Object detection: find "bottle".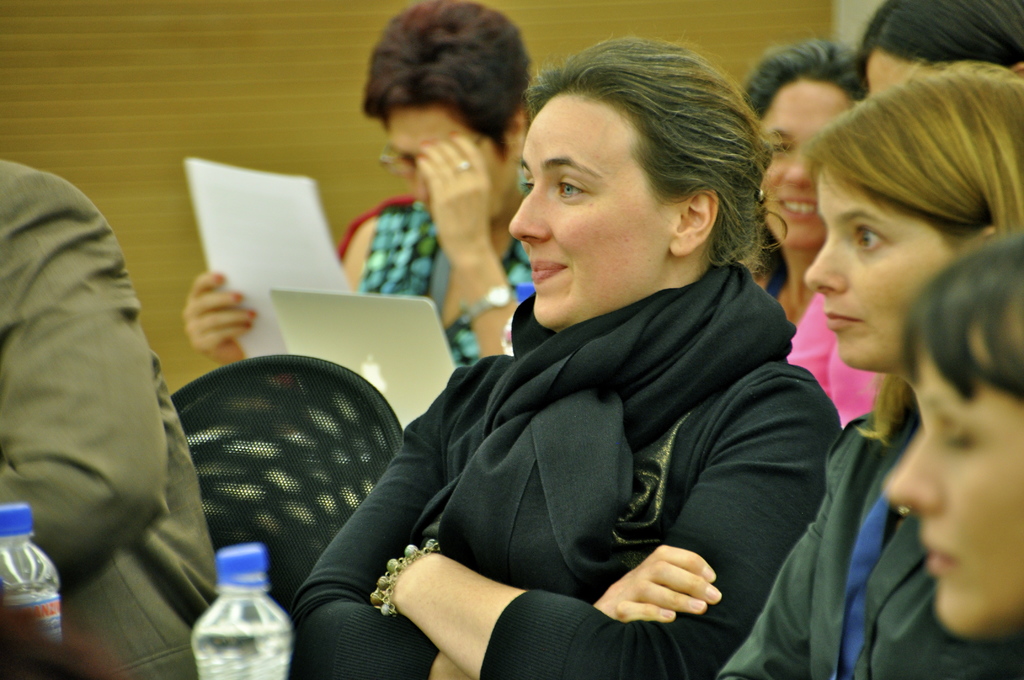
detection(186, 552, 280, 679).
